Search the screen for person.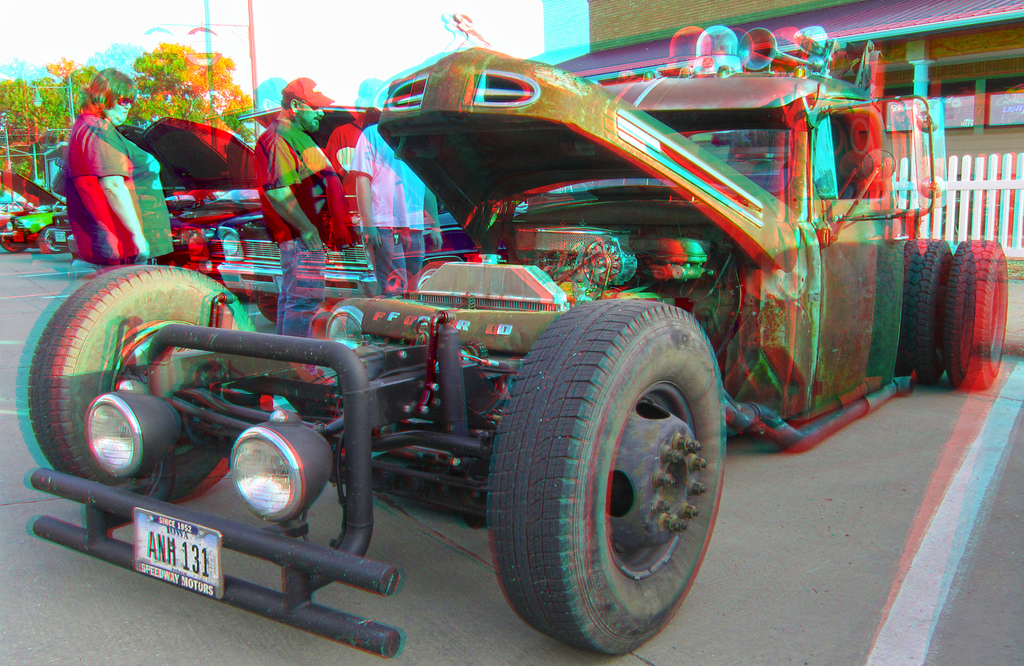
Found at locate(51, 85, 148, 264).
